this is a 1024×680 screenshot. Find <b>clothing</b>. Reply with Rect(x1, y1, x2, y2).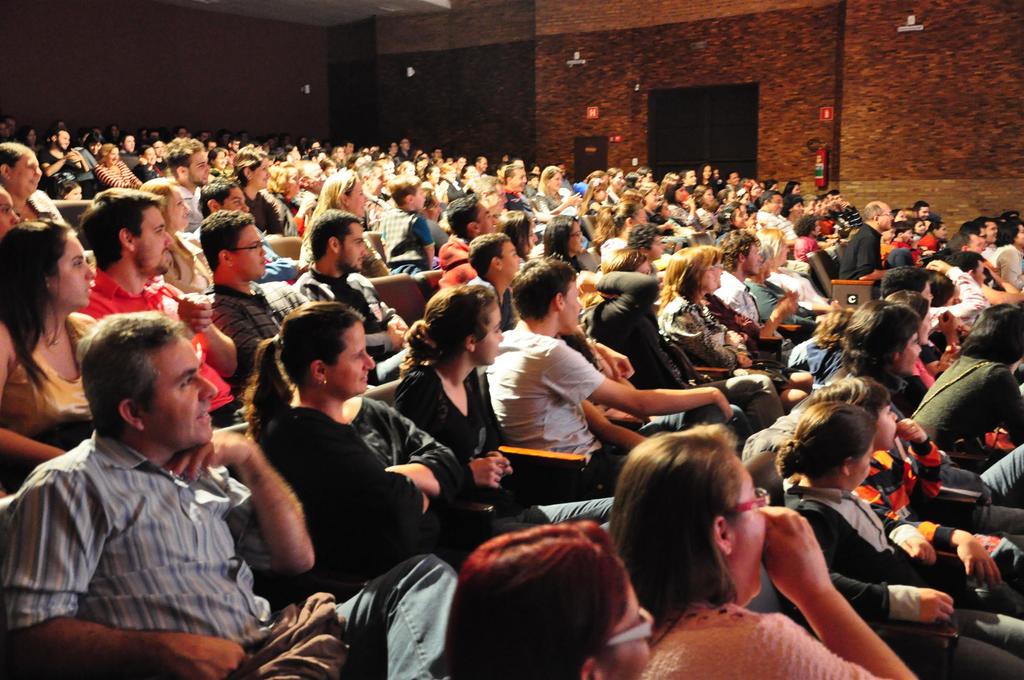
Rect(907, 352, 1023, 462).
